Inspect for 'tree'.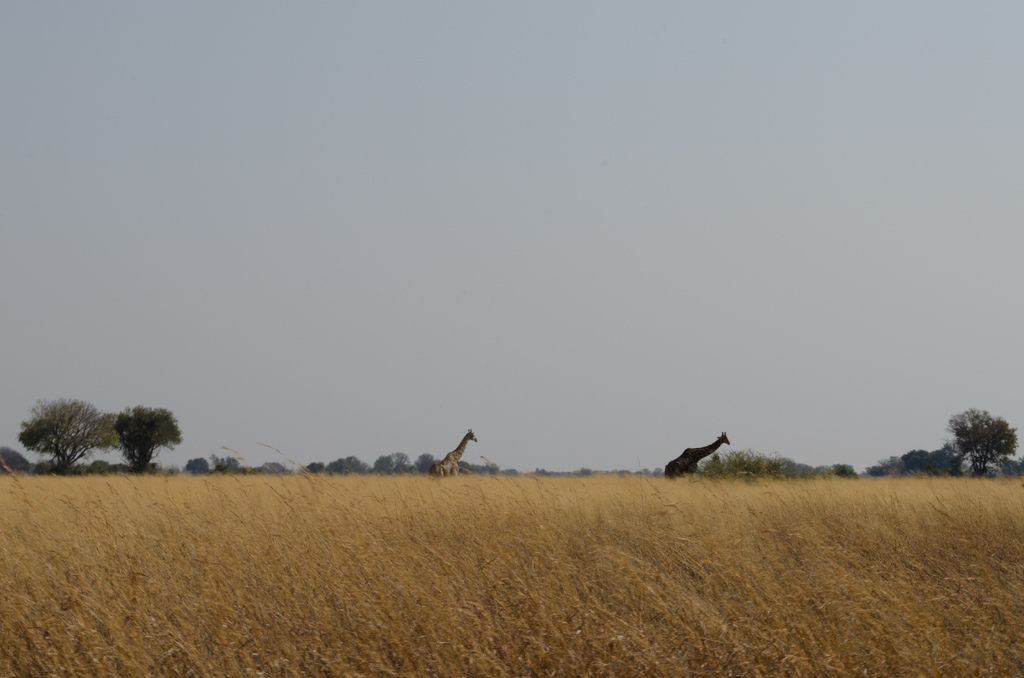
Inspection: rect(414, 454, 442, 469).
